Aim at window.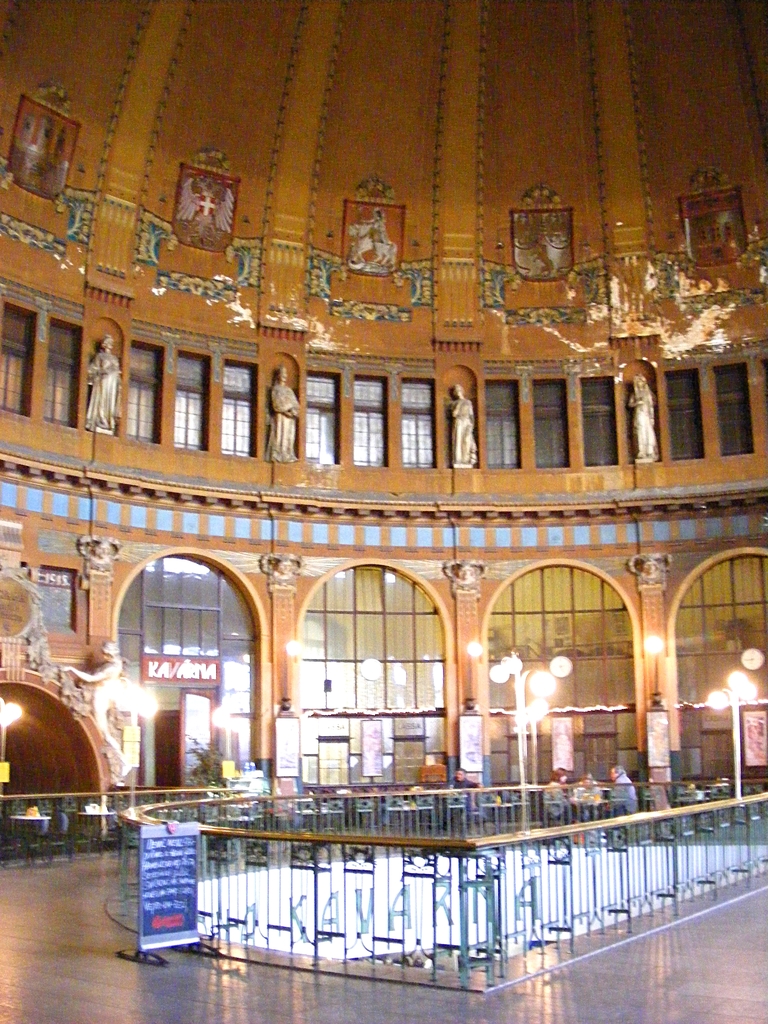
Aimed at (510,734,538,780).
